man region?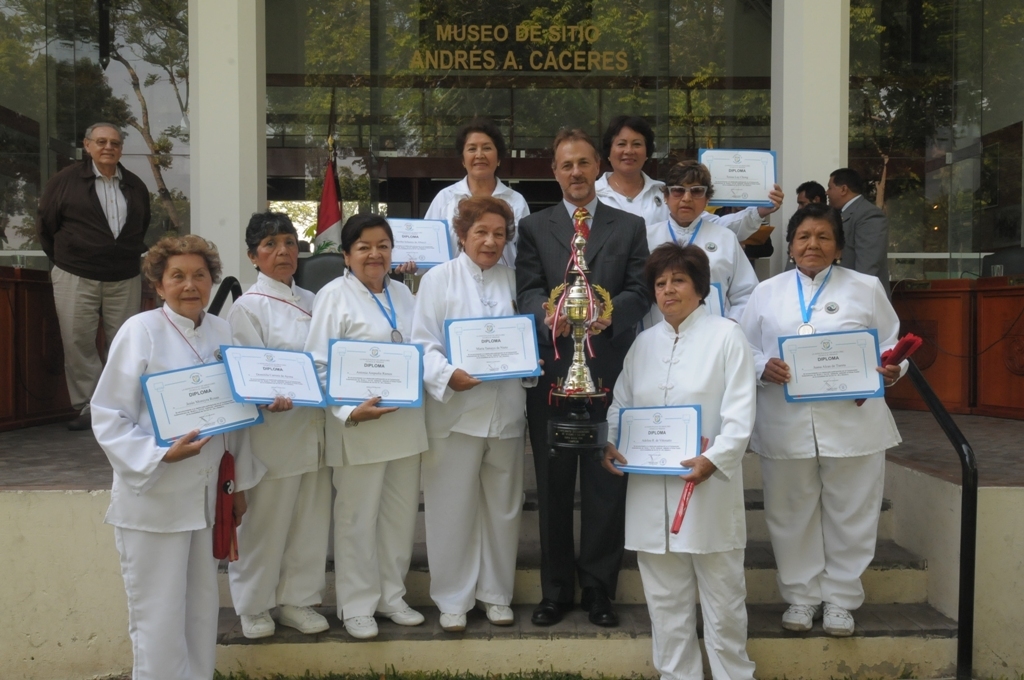
Rect(824, 164, 892, 302)
